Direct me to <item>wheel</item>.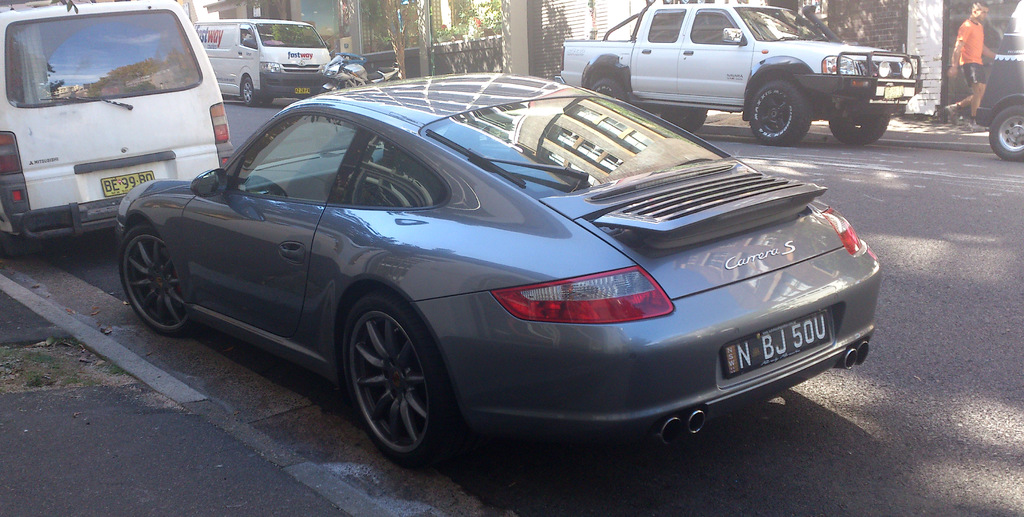
Direction: bbox=(317, 88, 330, 95).
